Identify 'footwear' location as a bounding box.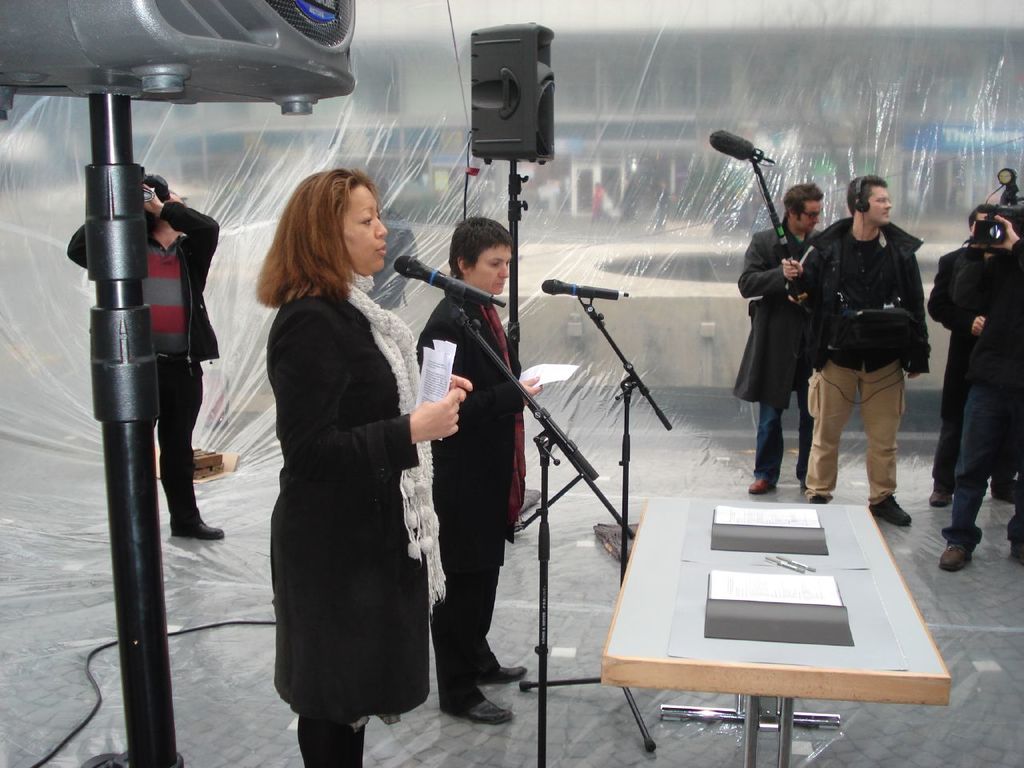
(x1=923, y1=486, x2=950, y2=504).
